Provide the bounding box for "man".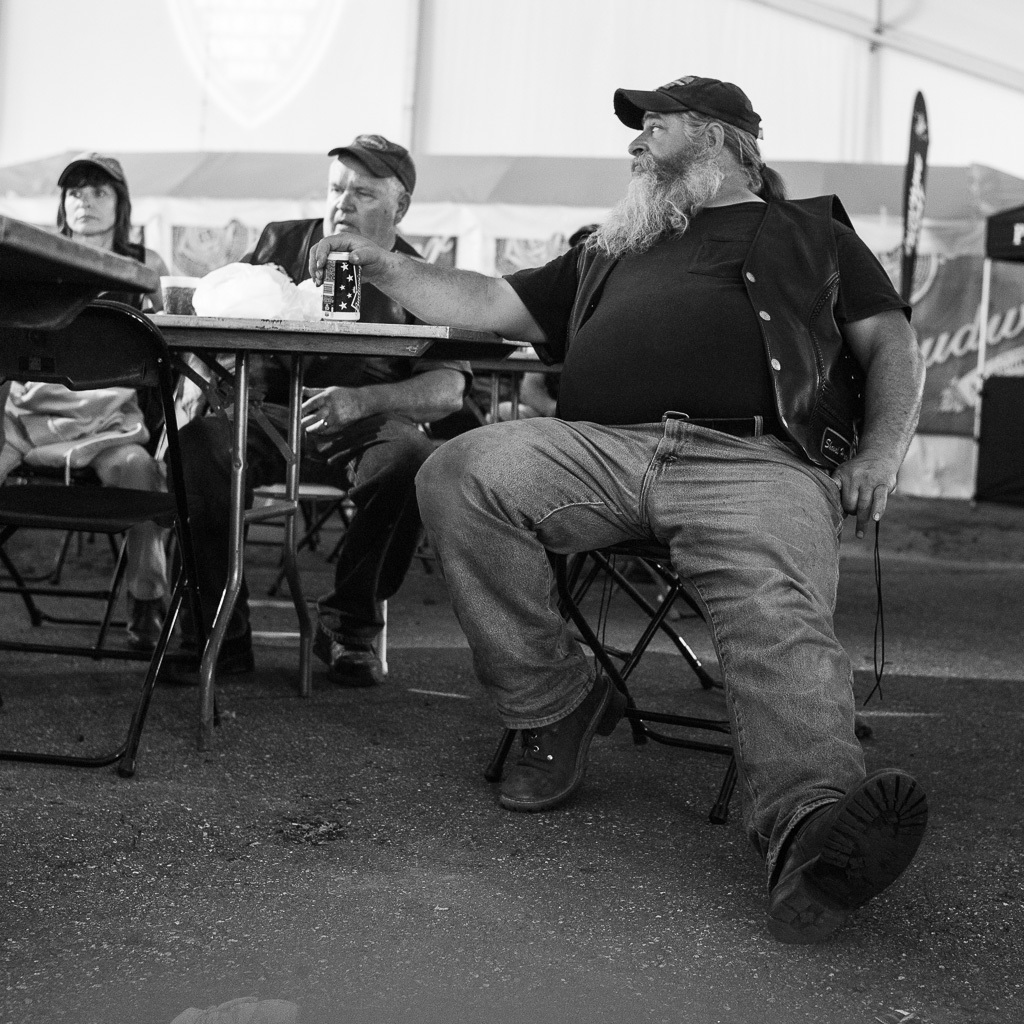
(143, 128, 477, 699).
